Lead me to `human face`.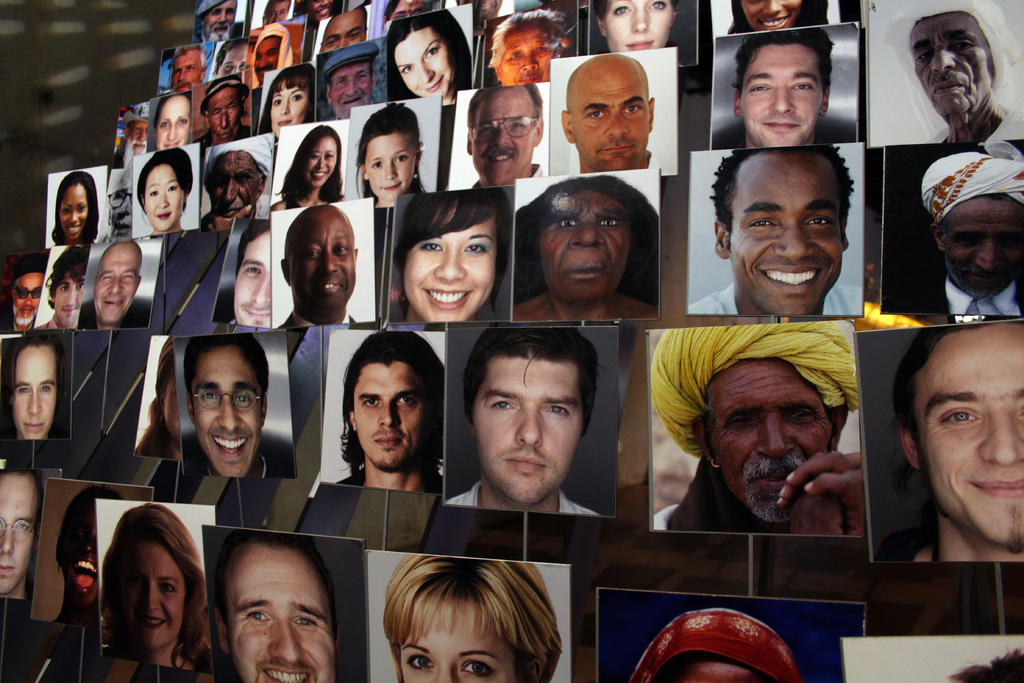
Lead to {"x1": 470, "y1": 352, "x2": 584, "y2": 498}.
